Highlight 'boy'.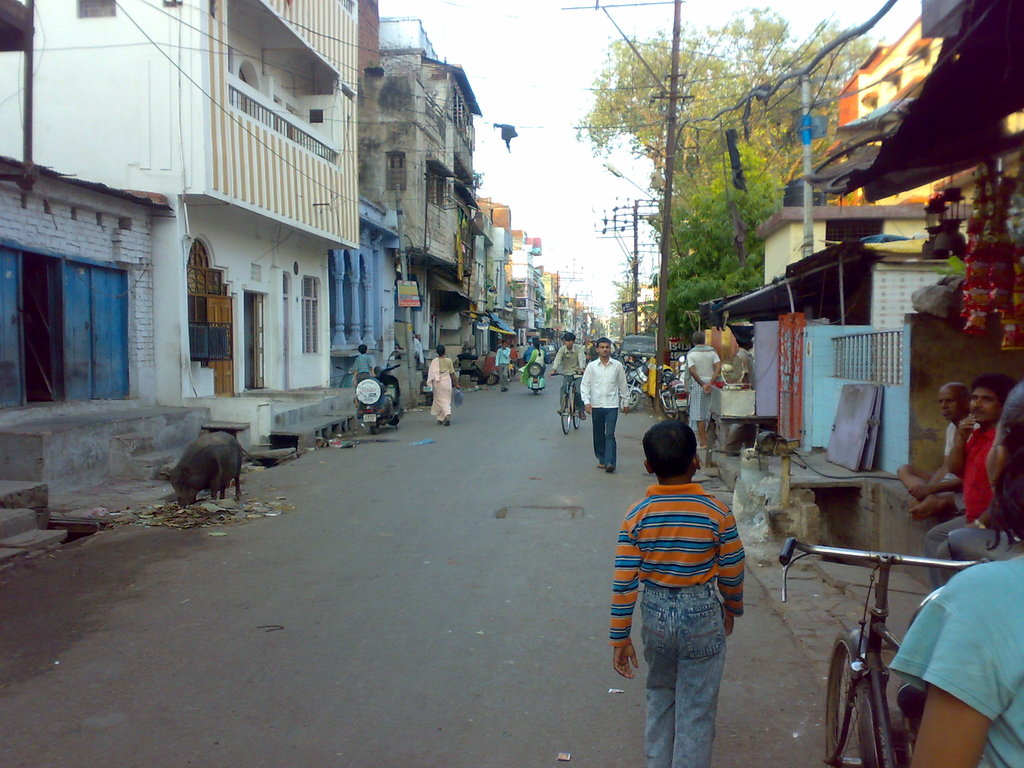
Highlighted region: <bbox>354, 341, 375, 408</bbox>.
